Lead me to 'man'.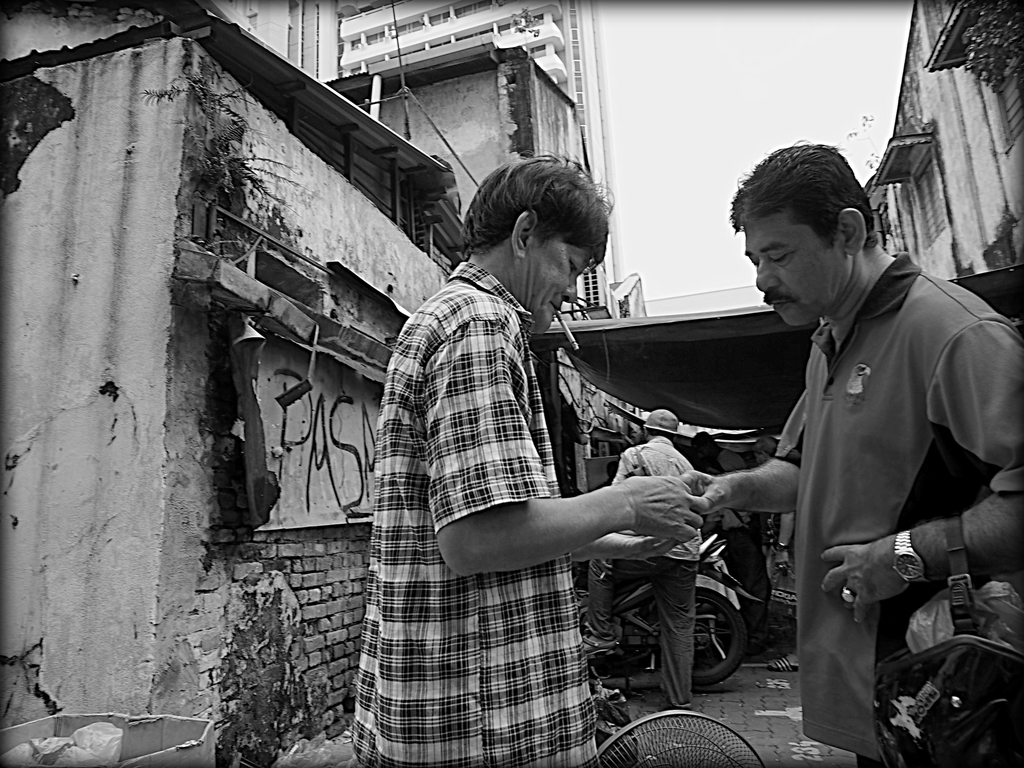
Lead to [x1=583, y1=410, x2=700, y2=718].
